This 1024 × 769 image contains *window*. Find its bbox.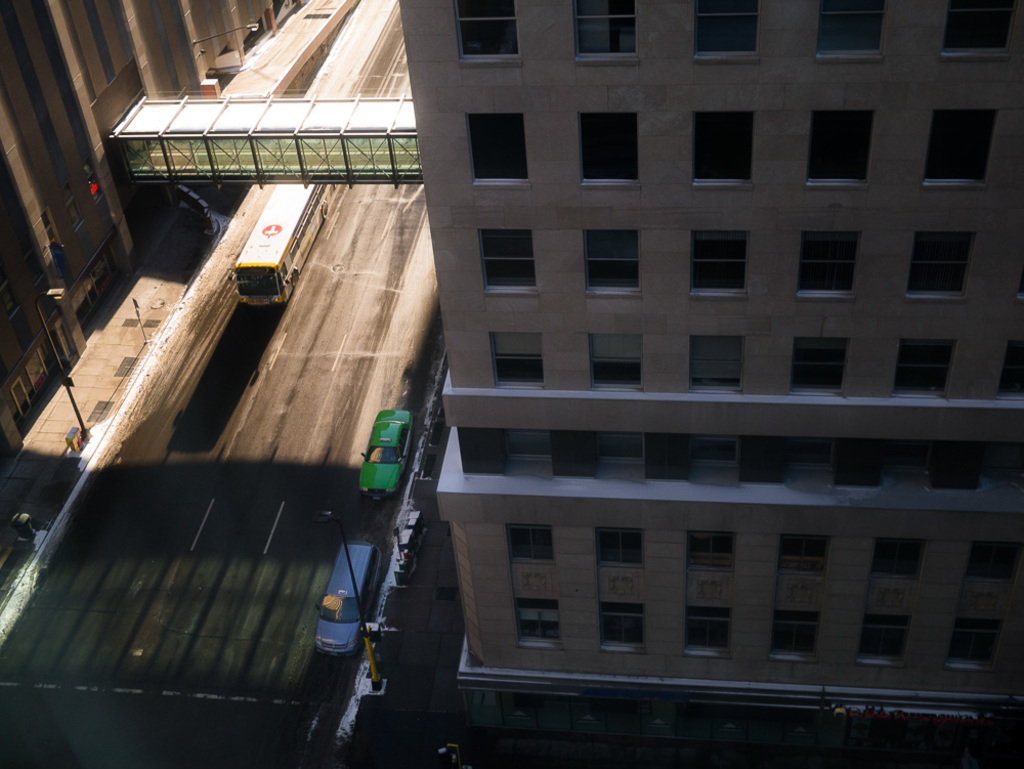
[x1=687, y1=532, x2=733, y2=571].
